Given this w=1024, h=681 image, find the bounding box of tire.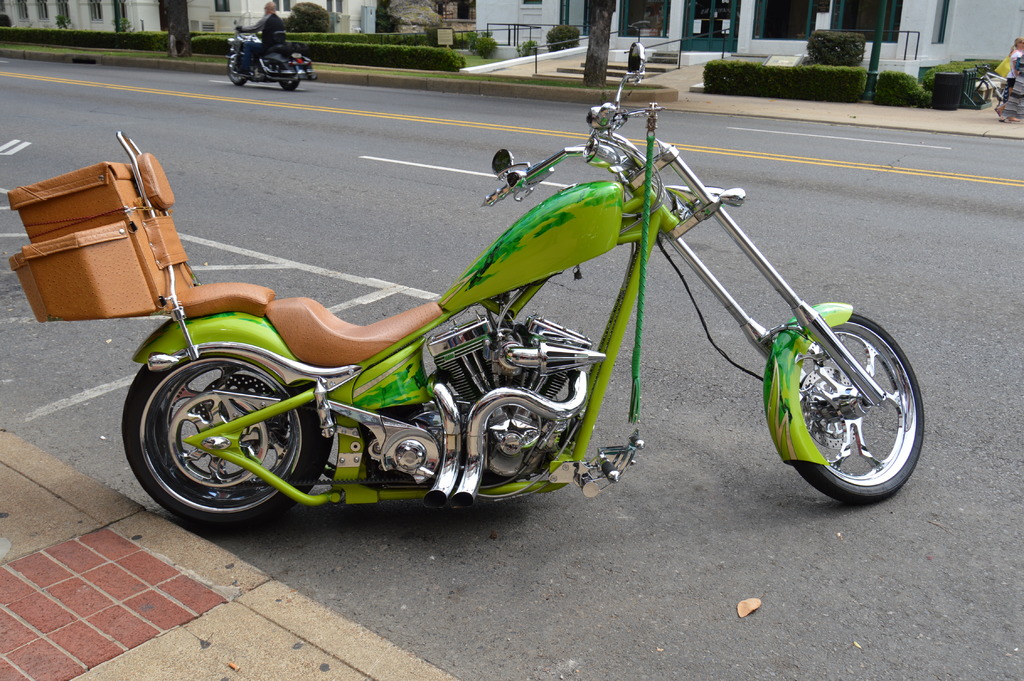
left=281, top=79, right=299, bottom=90.
